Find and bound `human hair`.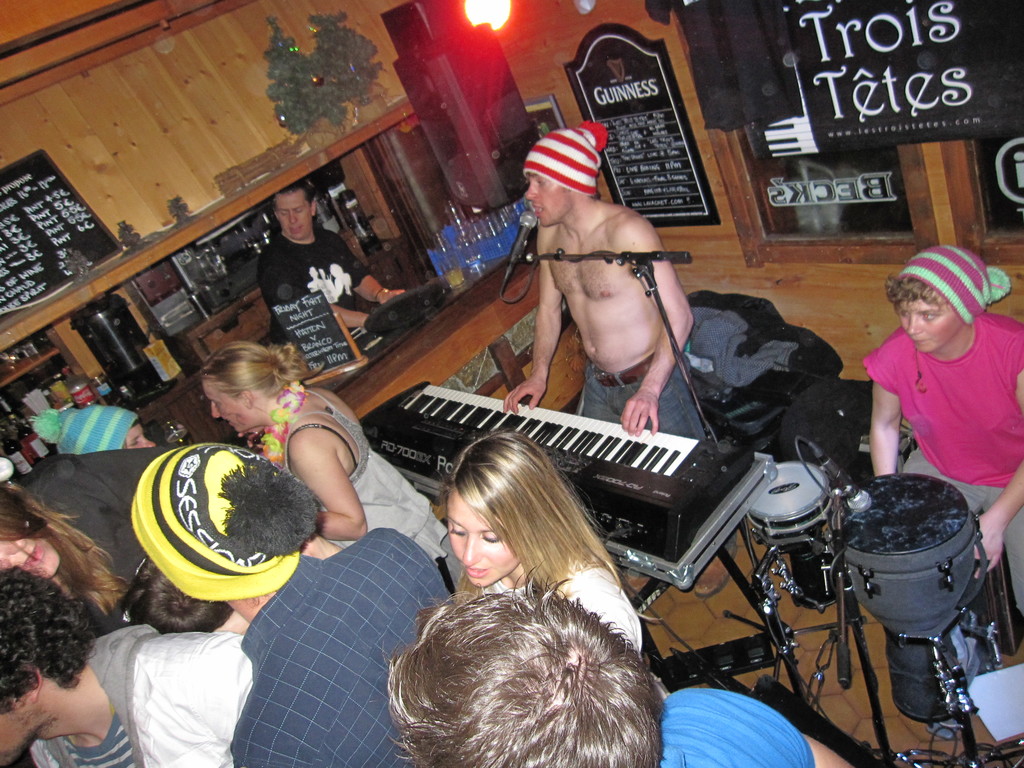
Bound: {"left": 195, "top": 344, "right": 310, "bottom": 420}.
